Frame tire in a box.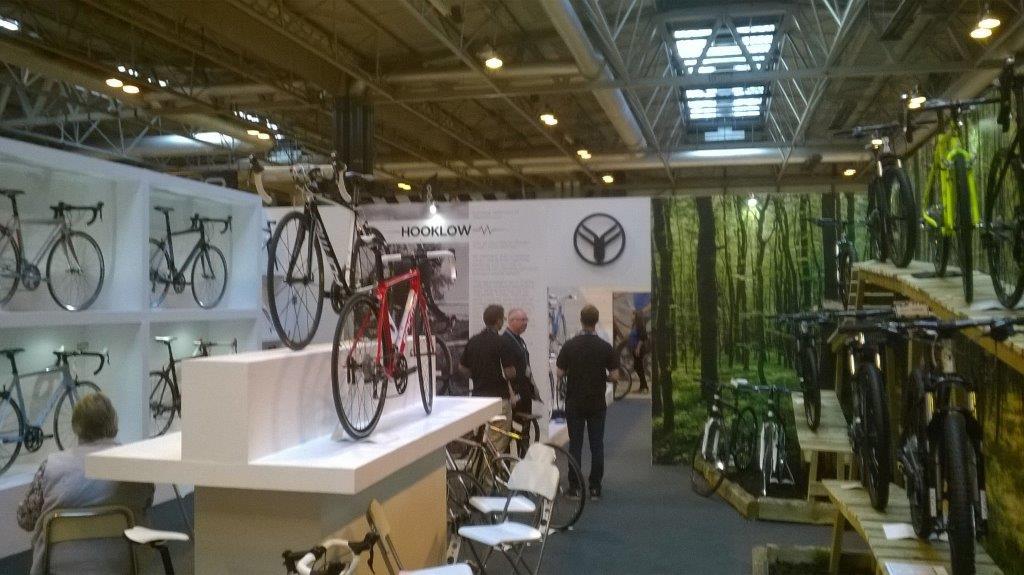
(left=798, top=342, right=817, bottom=430).
